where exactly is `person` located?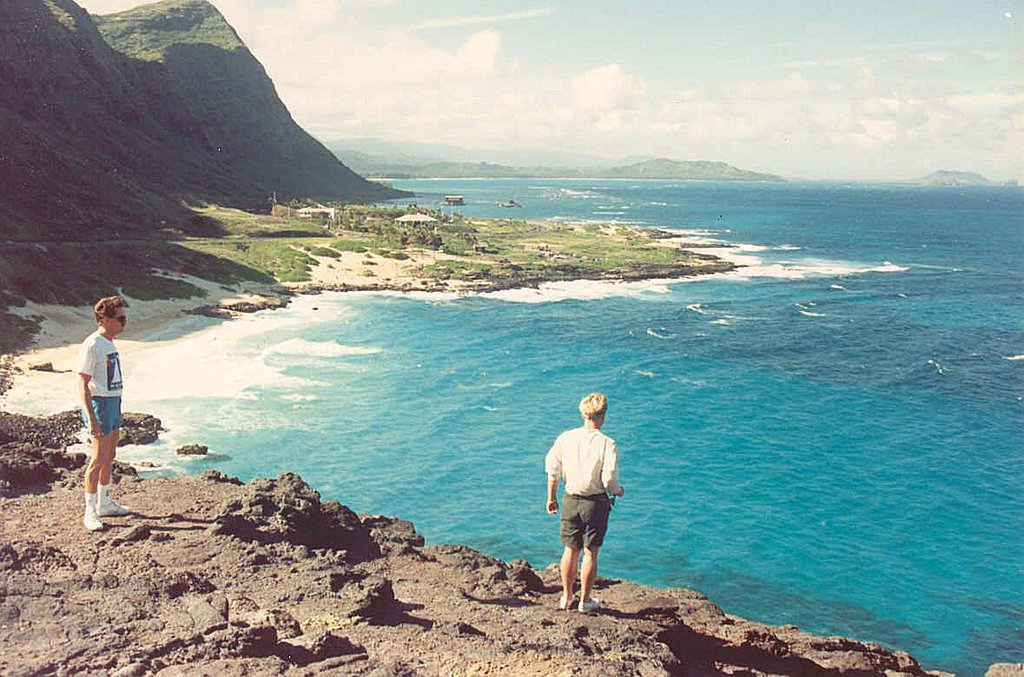
Its bounding box is pyautogui.locateOnScreen(545, 395, 625, 612).
